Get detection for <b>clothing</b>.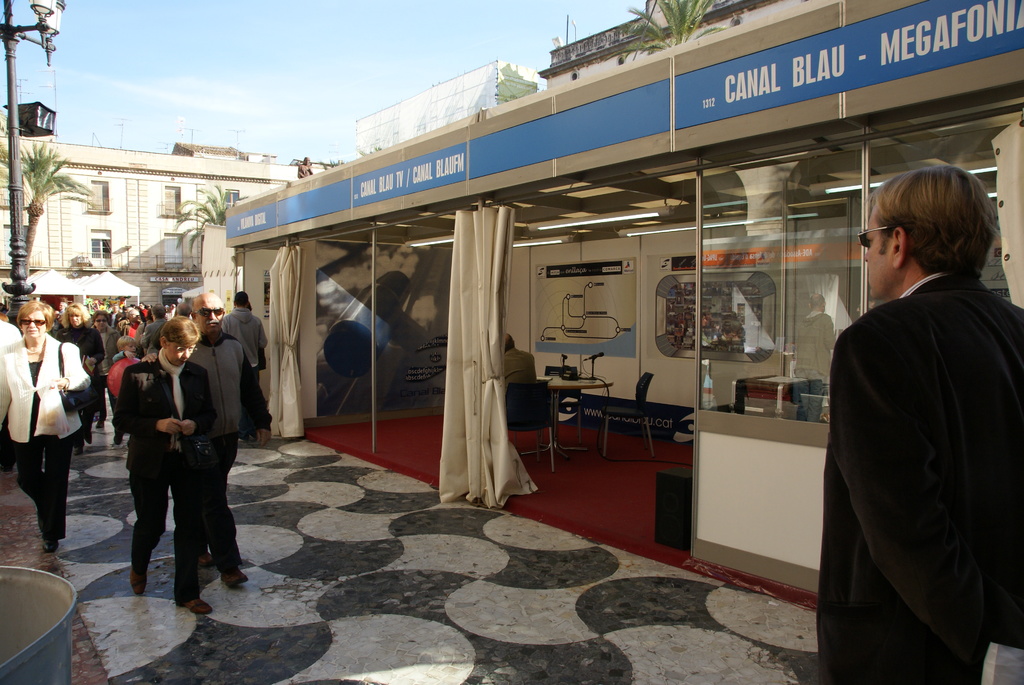
Detection: [0, 332, 95, 543].
